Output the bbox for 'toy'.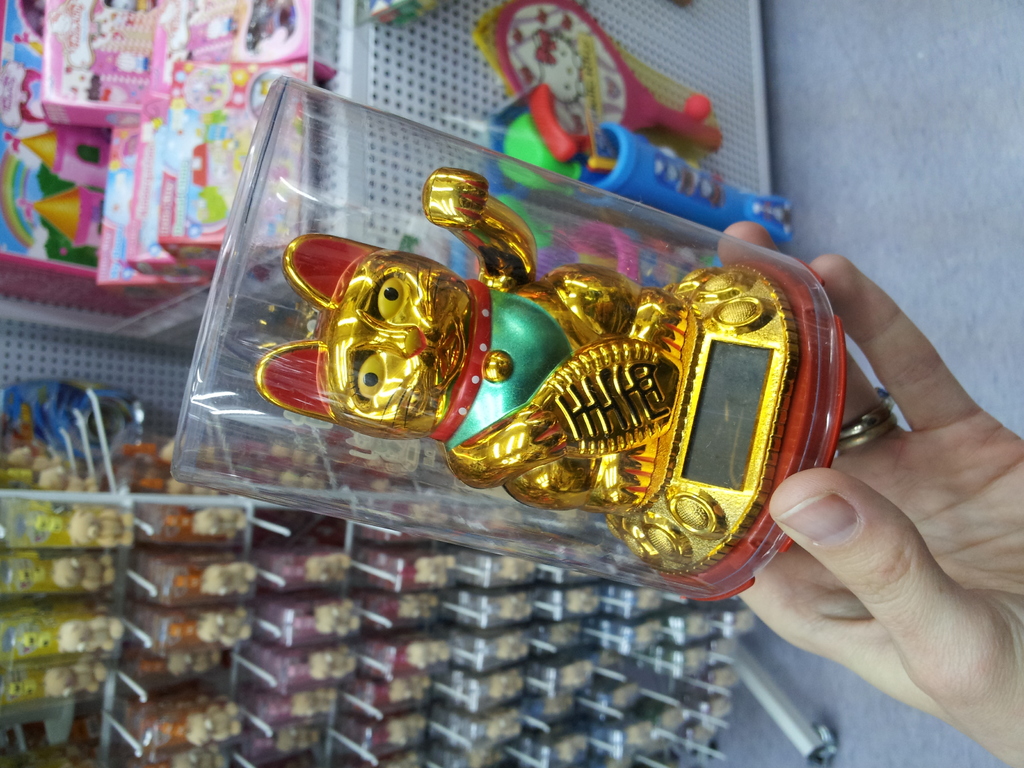
detection(170, 748, 228, 767).
